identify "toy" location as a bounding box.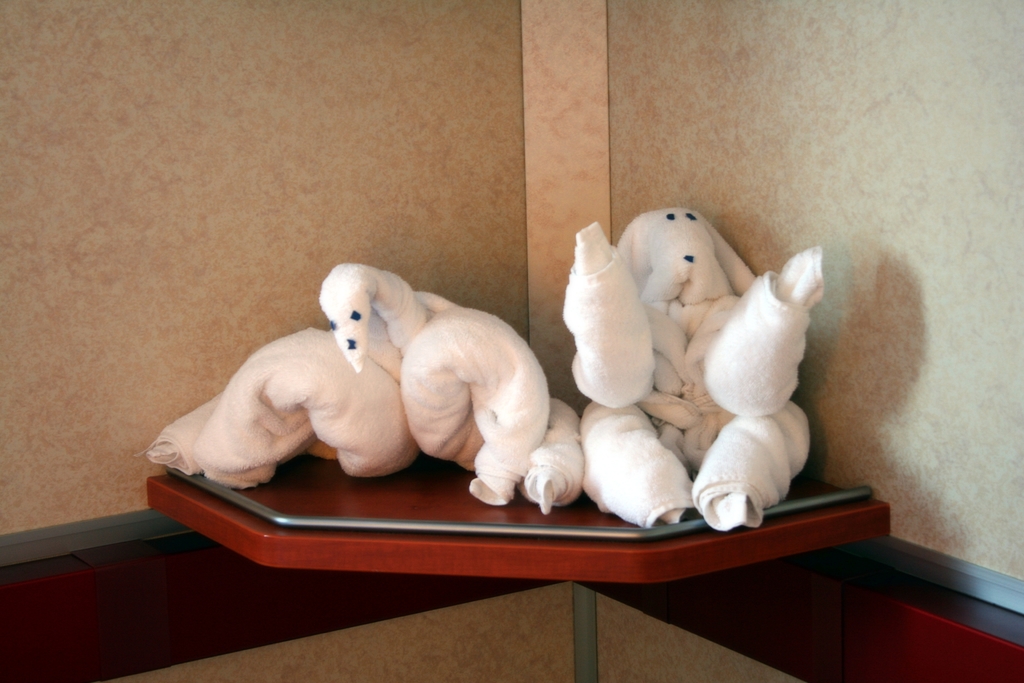
145, 318, 427, 497.
